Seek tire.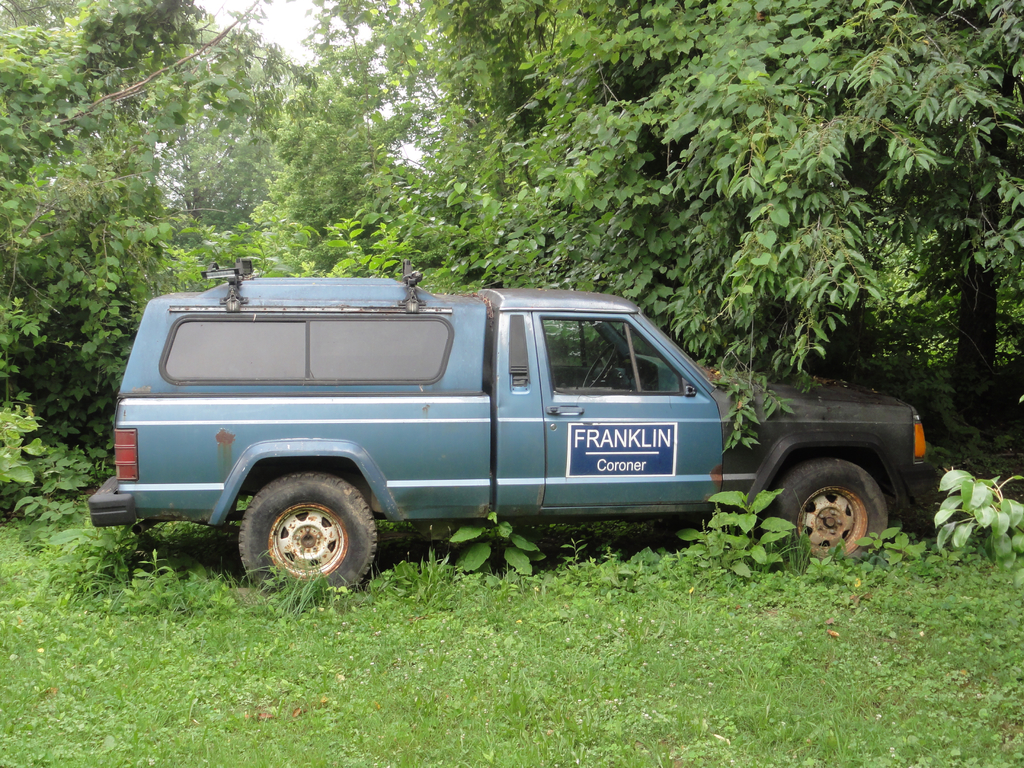
<region>225, 475, 384, 592</region>.
